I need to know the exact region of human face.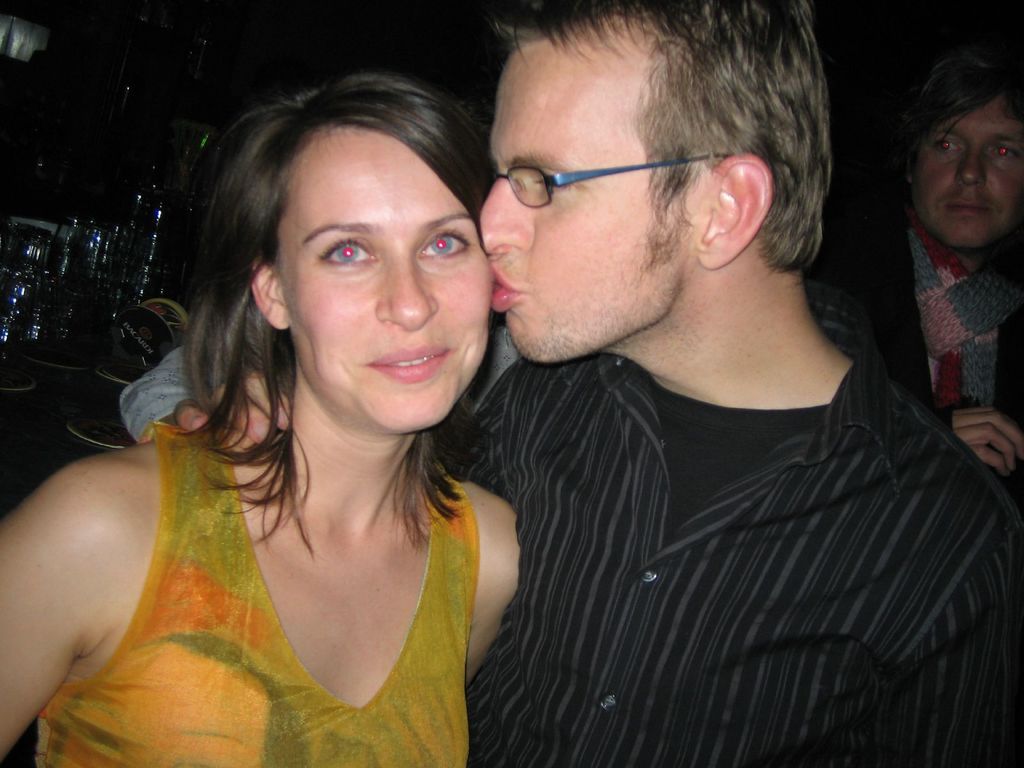
Region: (287,125,493,431).
